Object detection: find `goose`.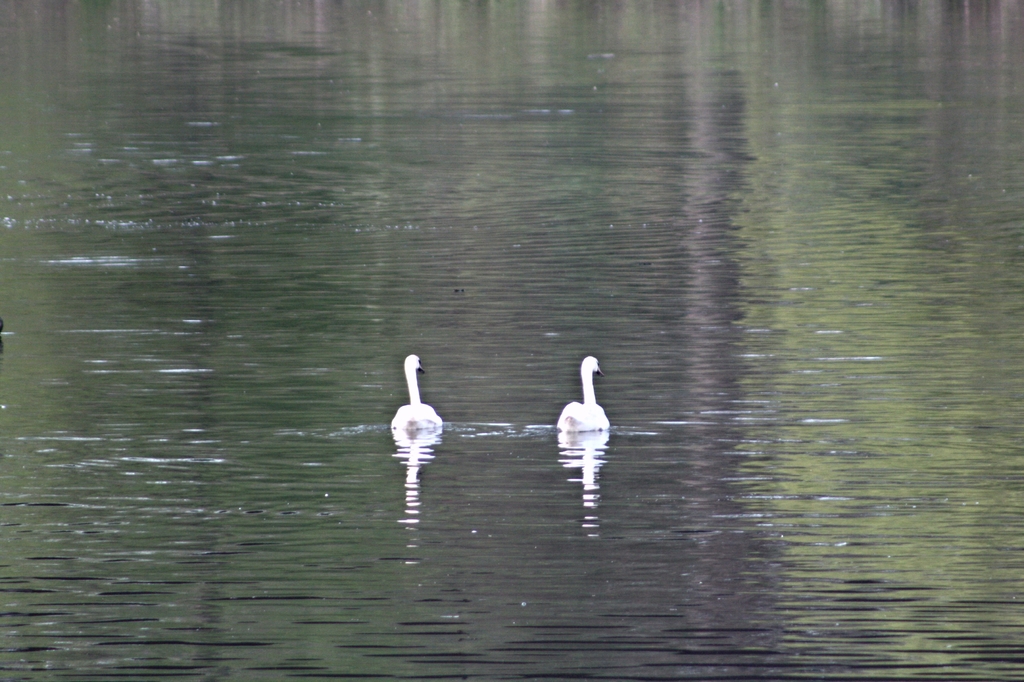
bbox=(553, 357, 607, 430).
